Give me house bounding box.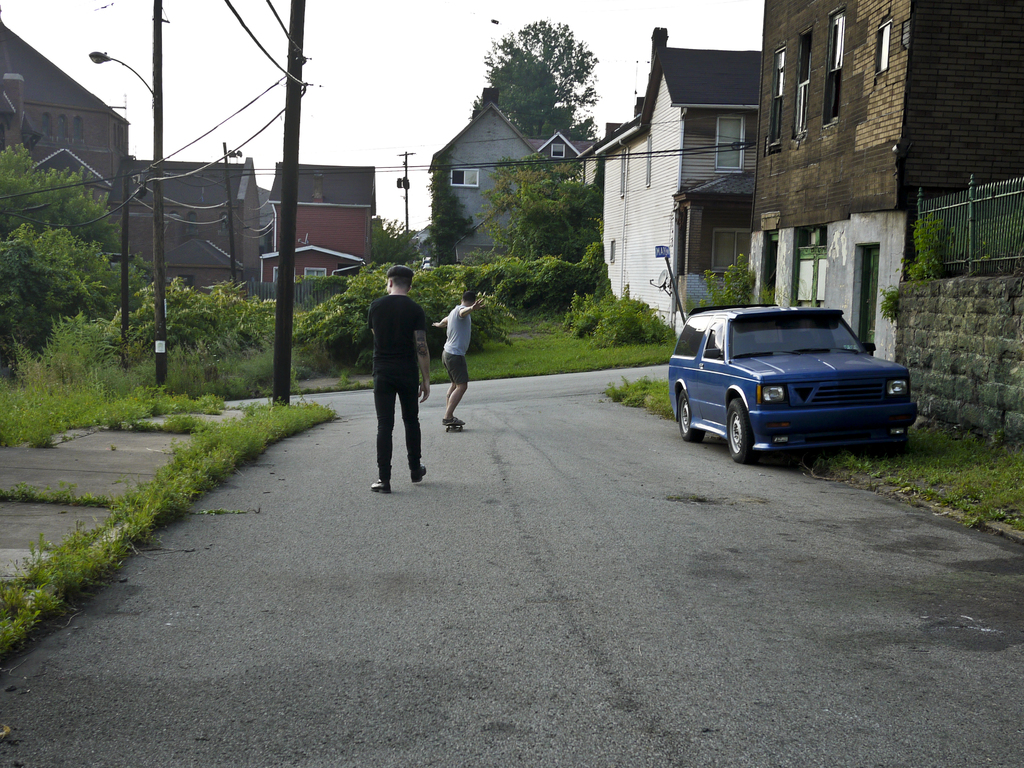
box=[256, 155, 378, 290].
